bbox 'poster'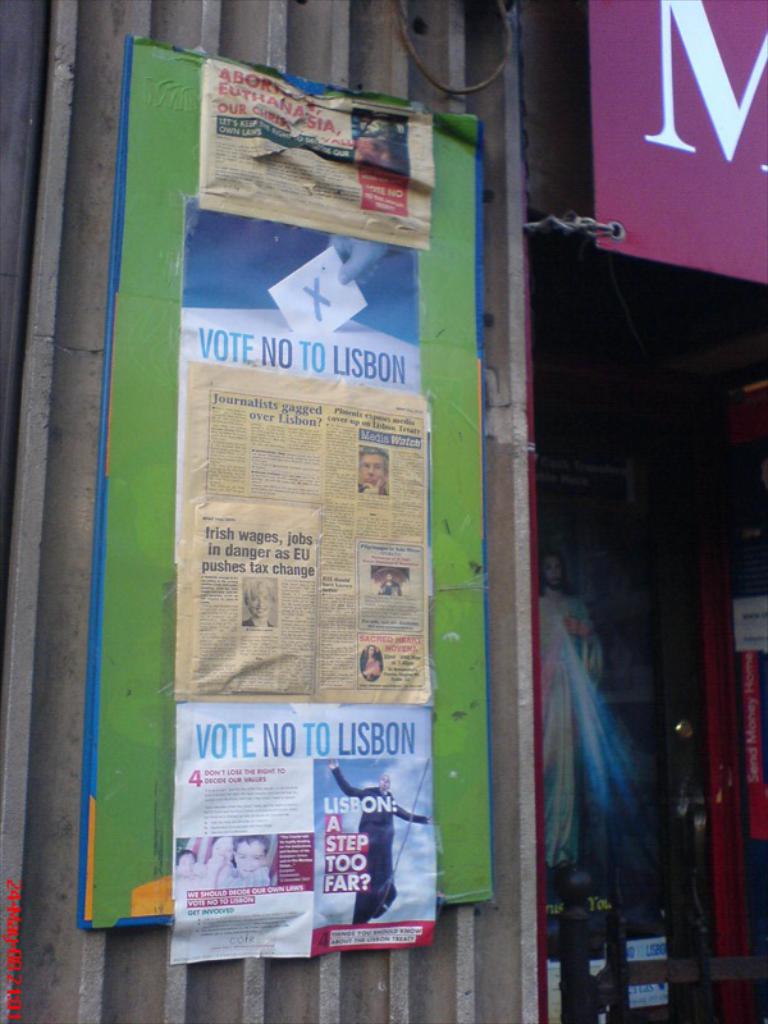
left=175, top=362, right=428, bottom=698
